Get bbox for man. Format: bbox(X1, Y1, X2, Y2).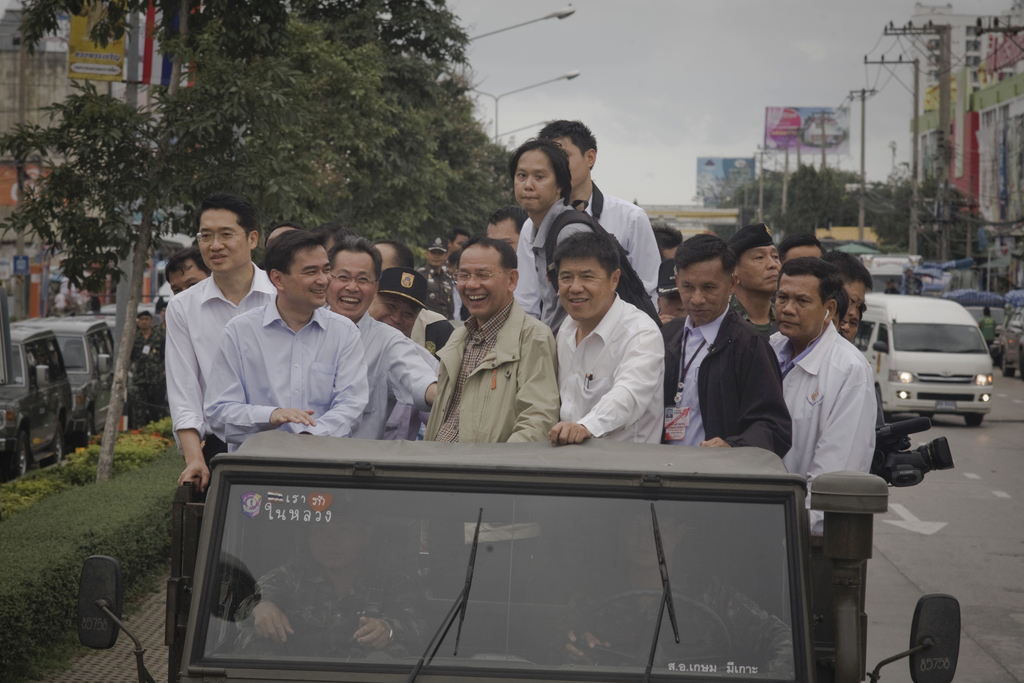
bbox(838, 301, 870, 363).
